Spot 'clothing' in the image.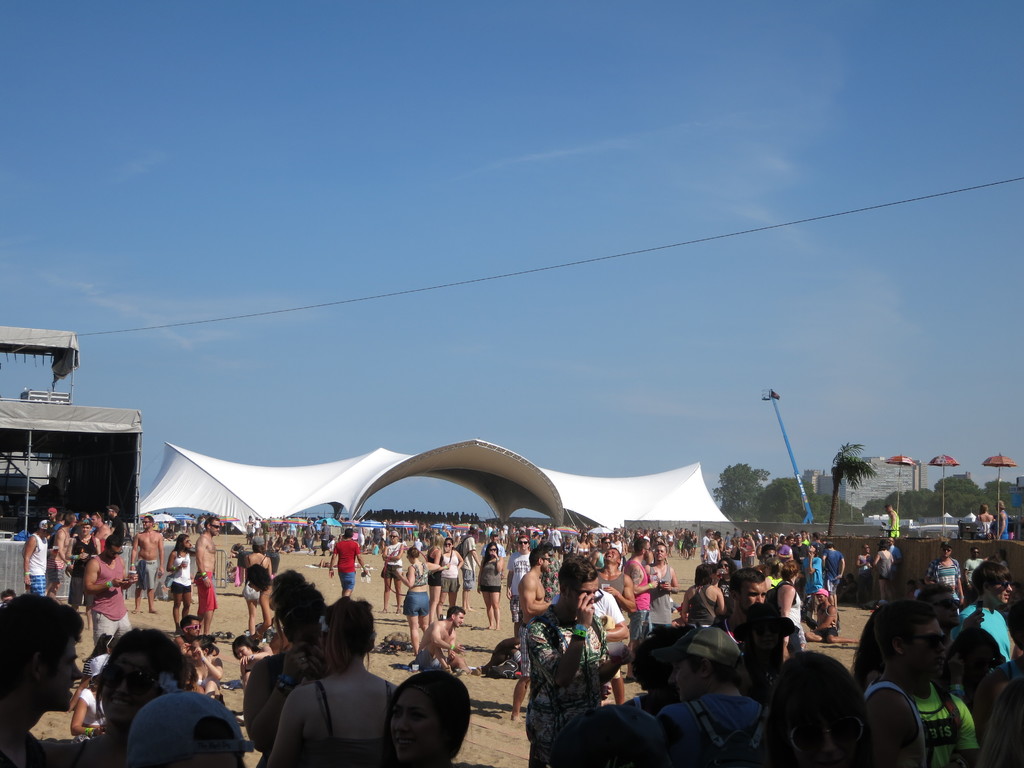
'clothing' found at (168,550,191,596).
